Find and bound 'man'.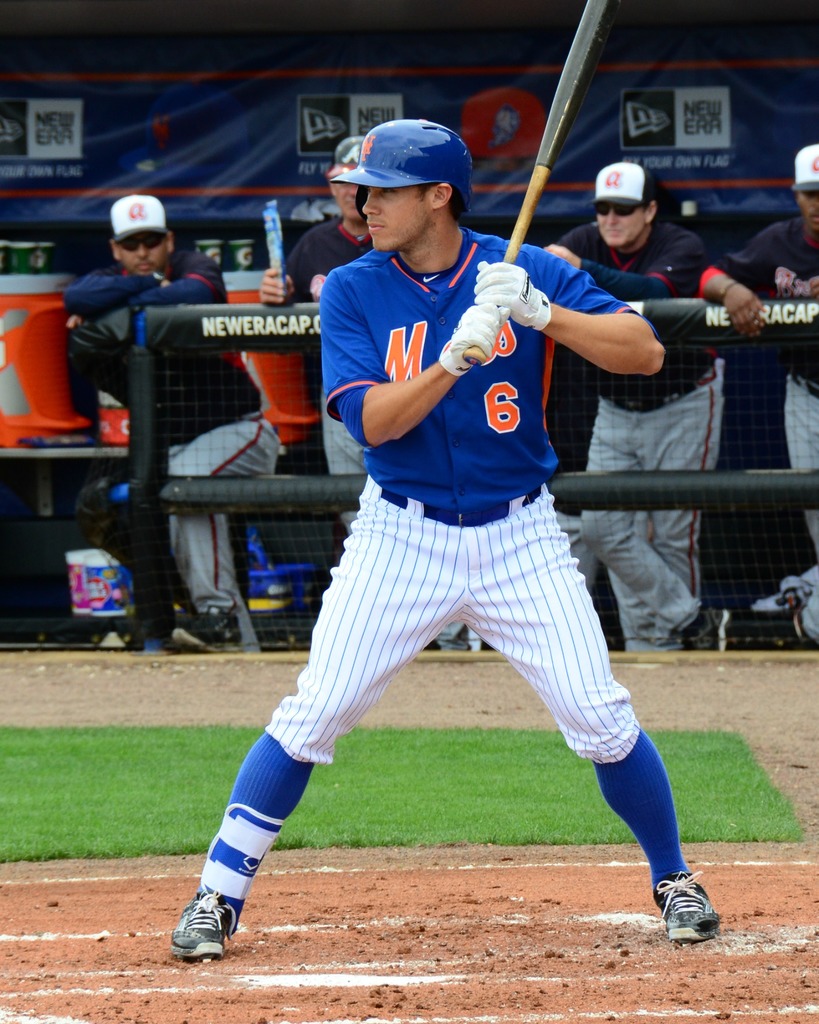
Bound: x1=559, y1=165, x2=727, y2=659.
